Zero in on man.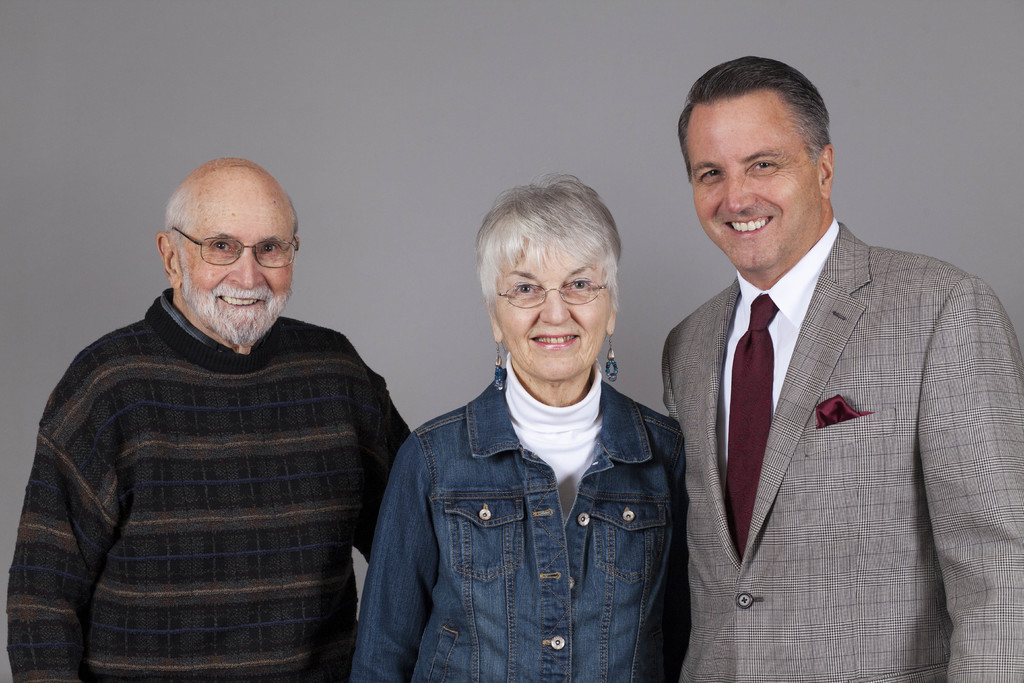
Zeroed in: select_region(5, 157, 419, 682).
